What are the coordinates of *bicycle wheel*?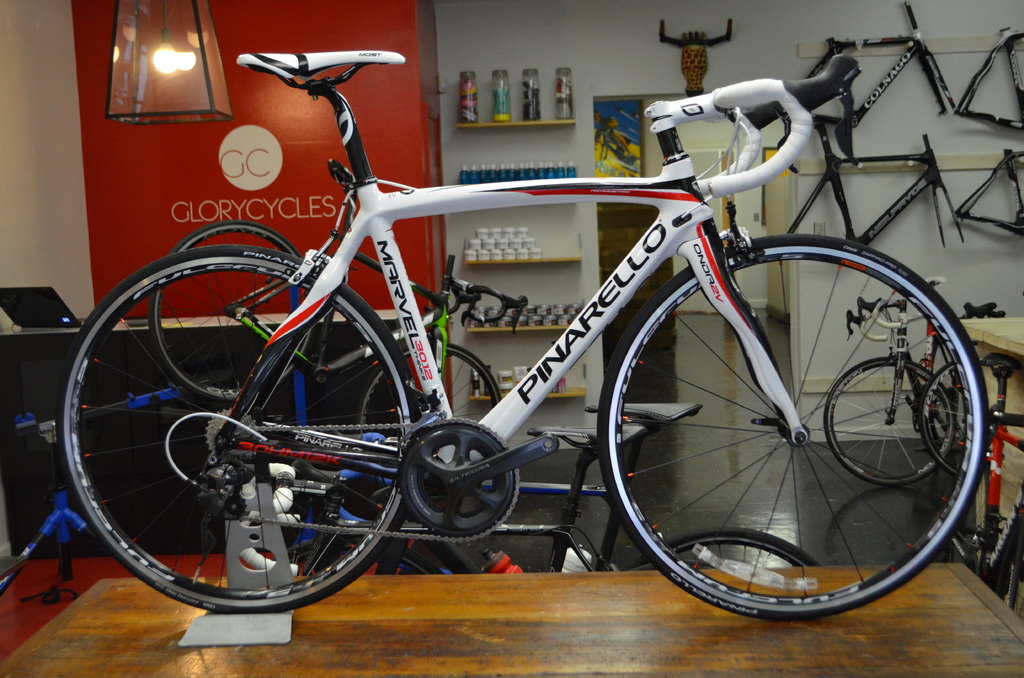
<box>922,362,971,471</box>.
